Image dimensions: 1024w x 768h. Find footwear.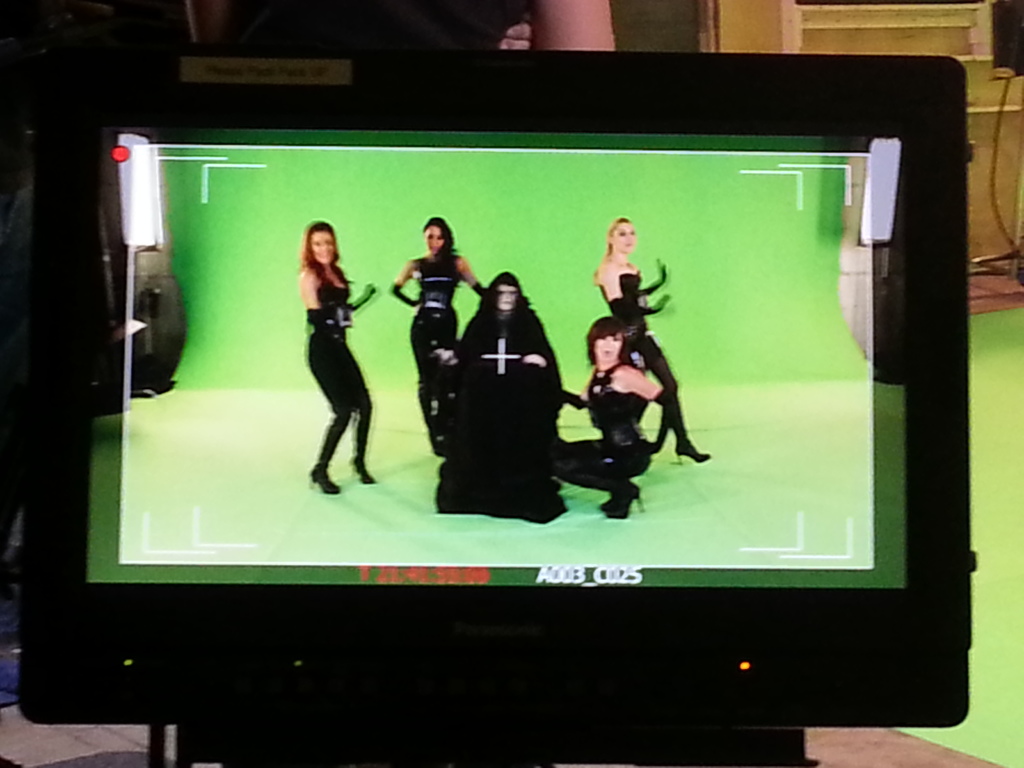
crop(673, 436, 725, 466).
